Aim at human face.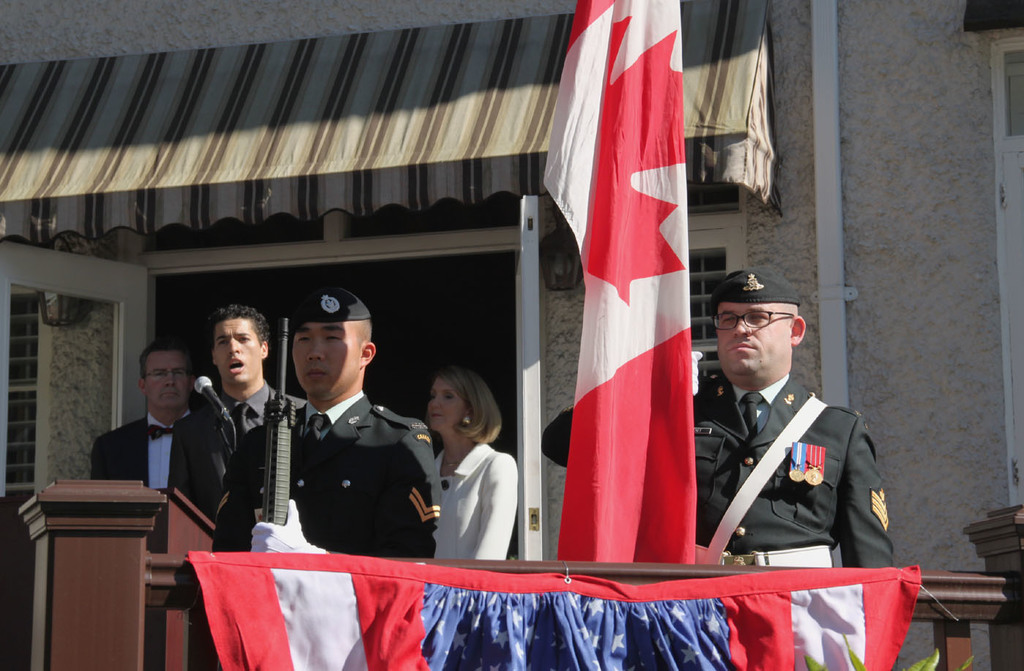
Aimed at <region>143, 352, 189, 409</region>.
